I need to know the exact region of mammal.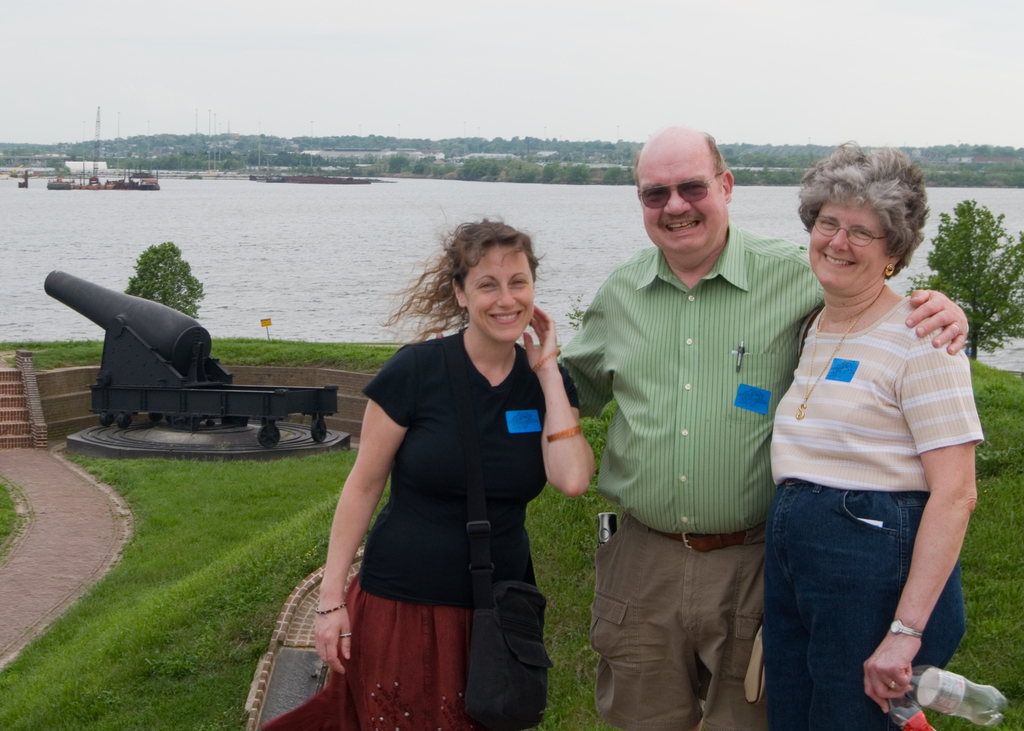
Region: BBox(555, 126, 970, 730).
